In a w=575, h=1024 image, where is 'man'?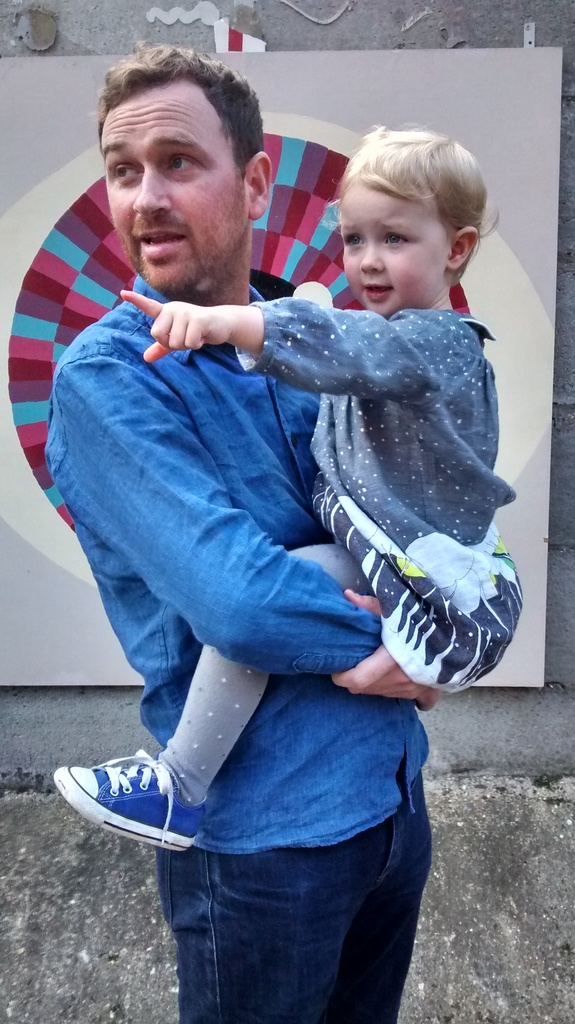
43 40 440 1023.
